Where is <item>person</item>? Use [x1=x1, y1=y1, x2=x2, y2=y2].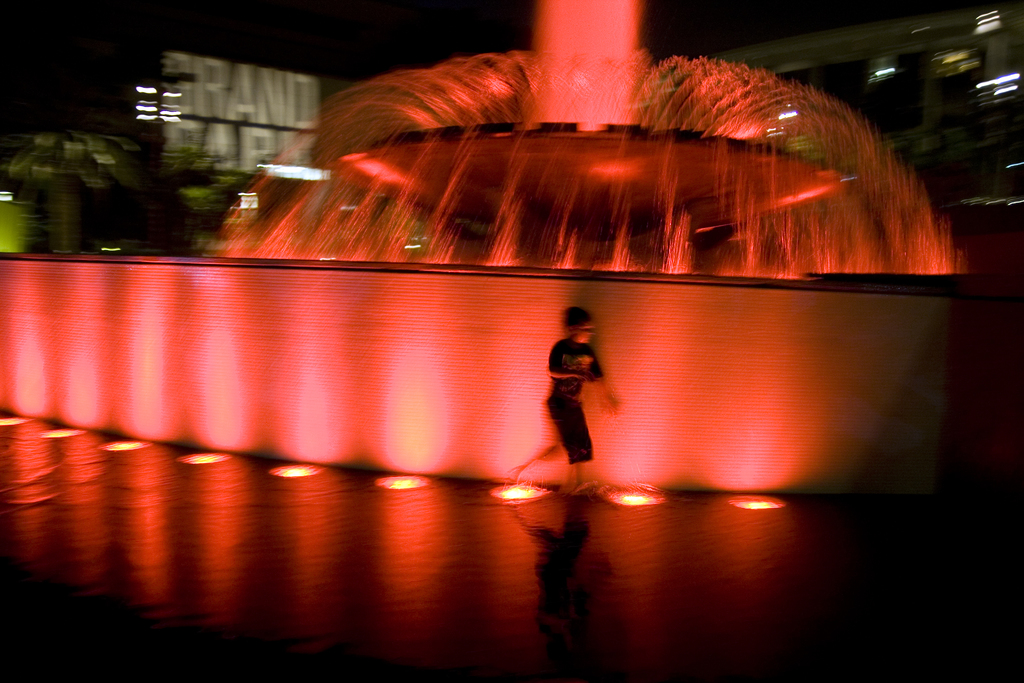
[x1=510, y1=309, x2=629, y2=497].
